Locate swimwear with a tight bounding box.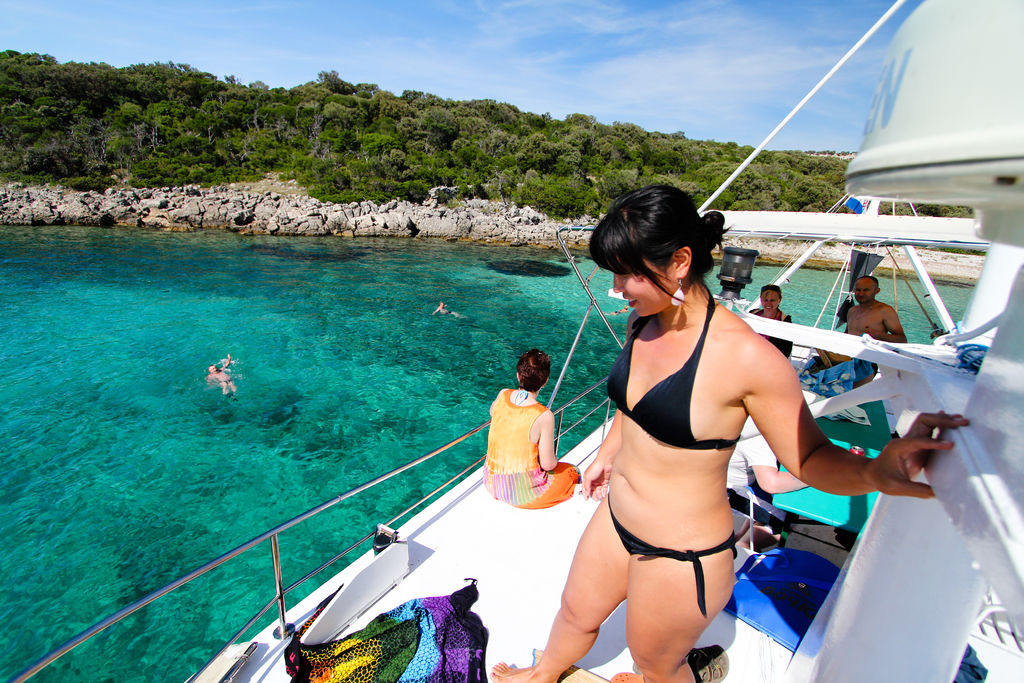
[602, 283, 744, 448].
